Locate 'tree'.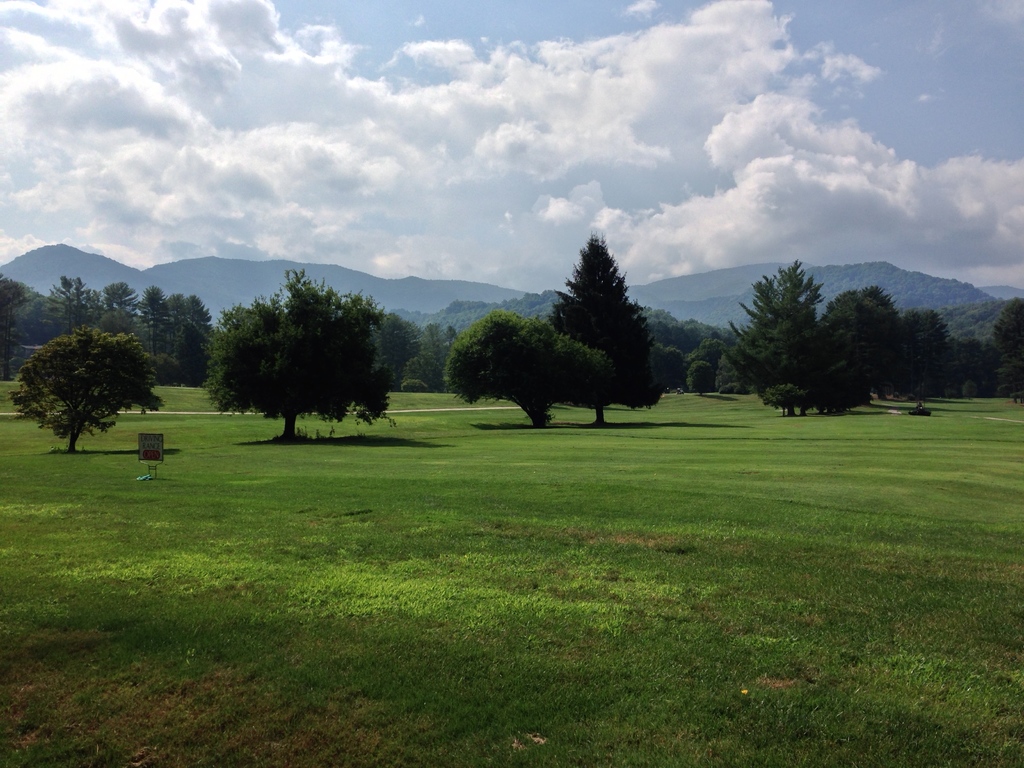
Bounding box: Rect(447, 308, 613, 429).
